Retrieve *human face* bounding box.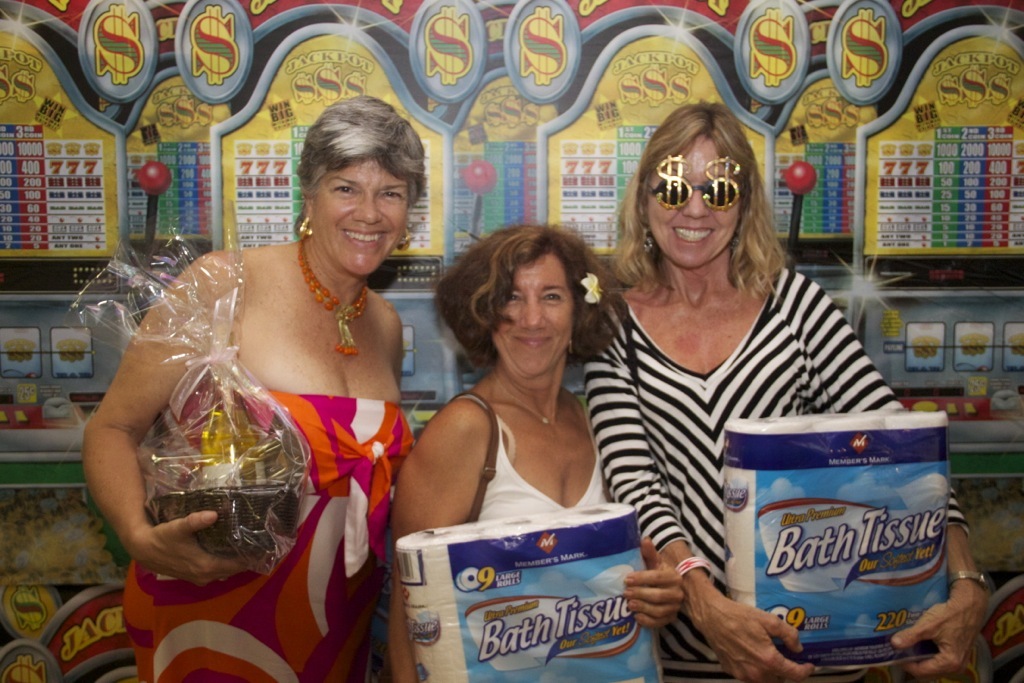
Bounding box: pyautogui.locateOnScreen(645, 133, 742, 270).
